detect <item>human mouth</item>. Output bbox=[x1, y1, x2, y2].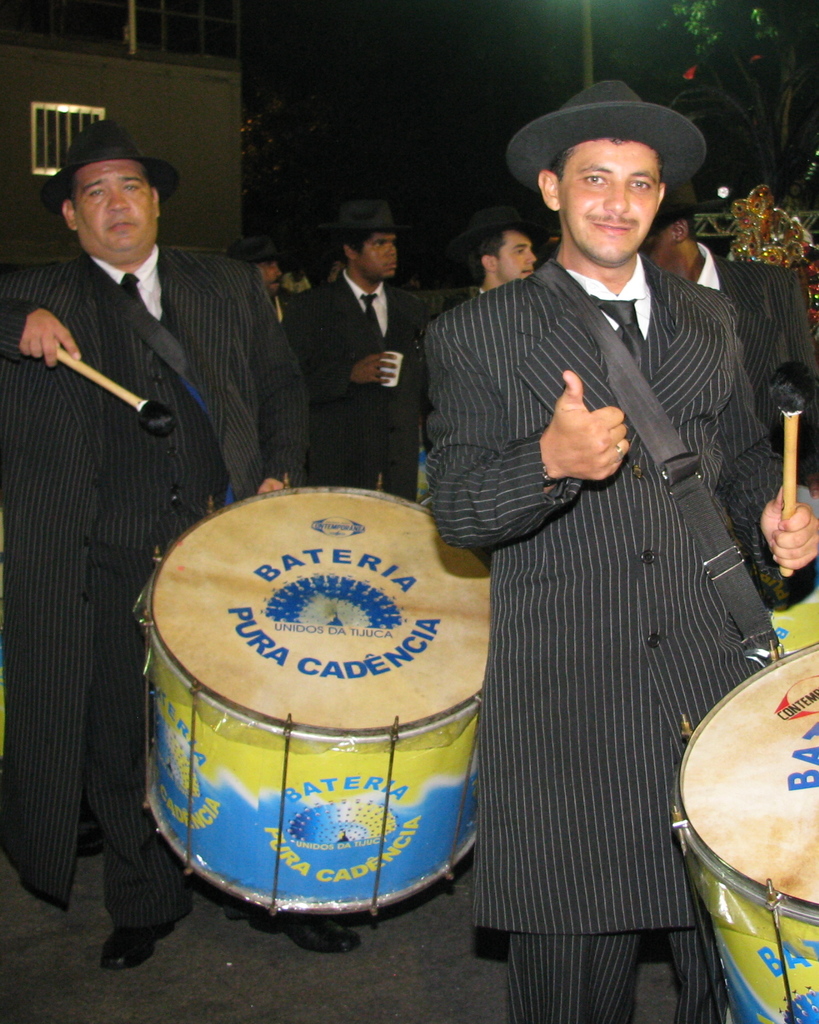
bbox=[383, 257, 402, 272].
